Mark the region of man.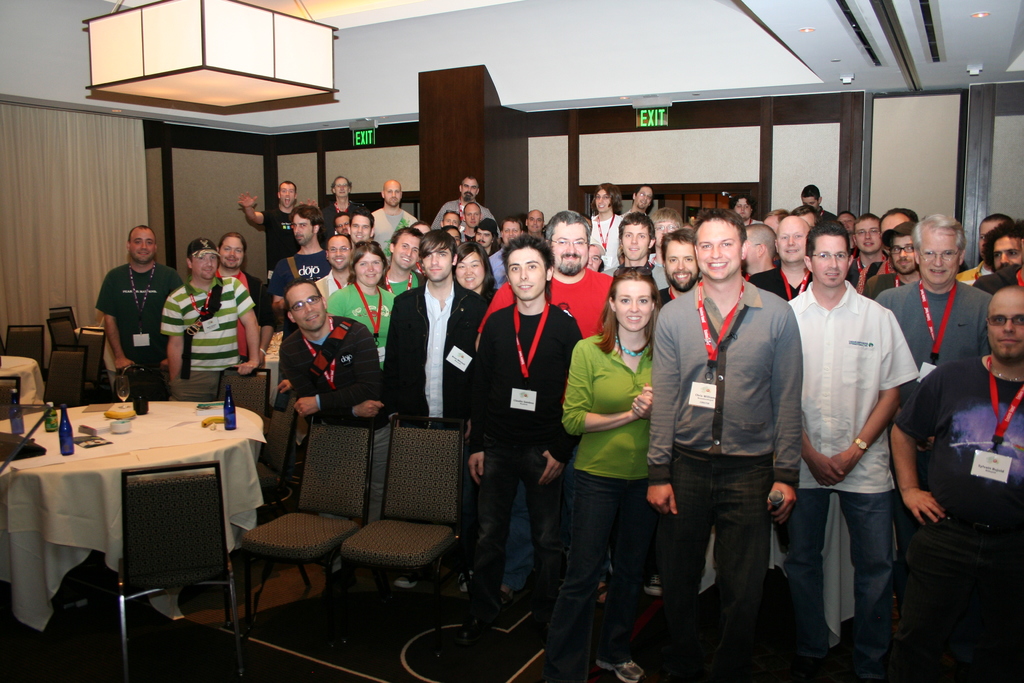
Region: l=791, t=210, r=930, b=682.
